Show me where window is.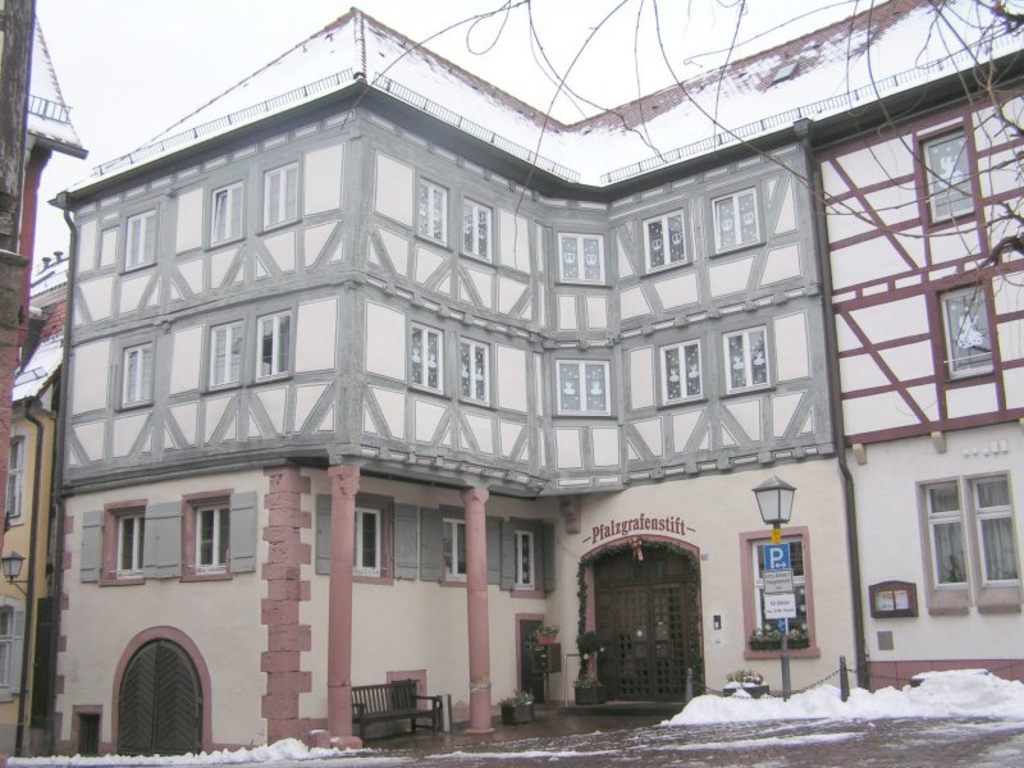
window is at 316, 489, 419, 586.
